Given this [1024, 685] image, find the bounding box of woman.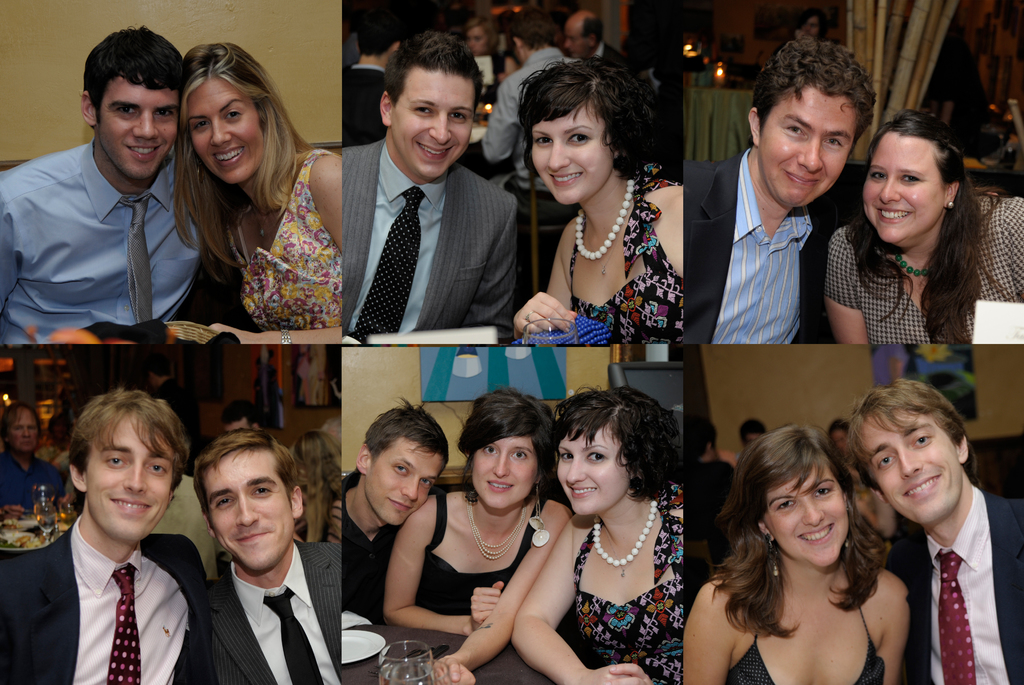
<region>680, 423, 918, 684</region>.
